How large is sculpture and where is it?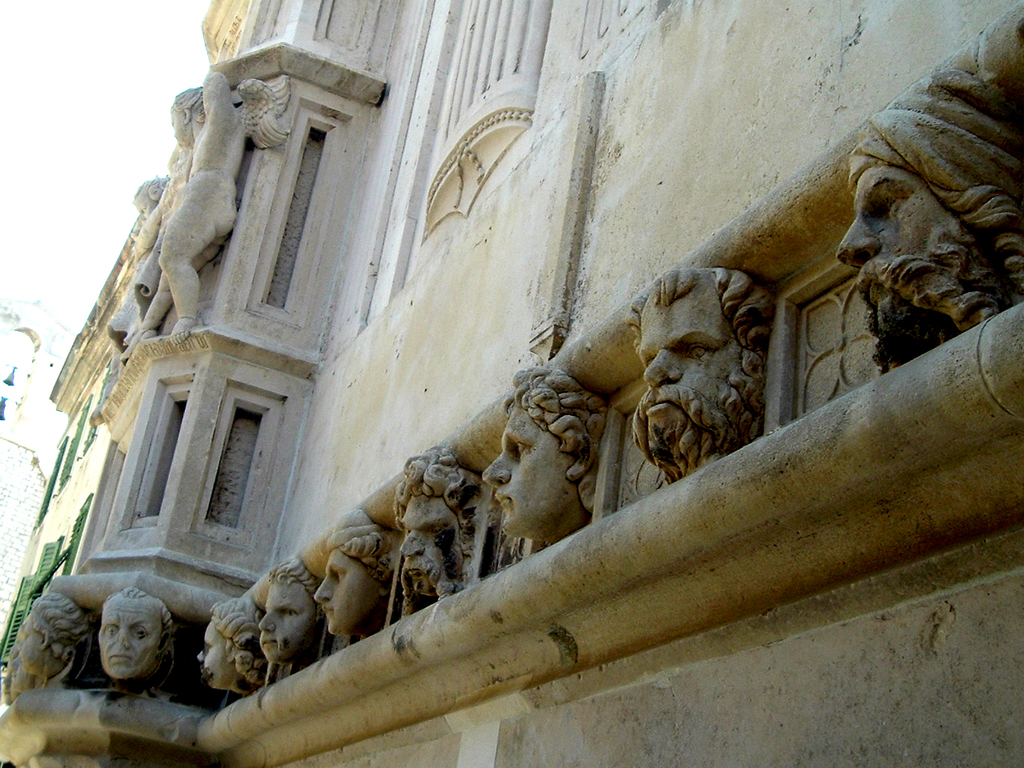
Bounding box: x1=302, y1=506, x2=408, y2=638.
